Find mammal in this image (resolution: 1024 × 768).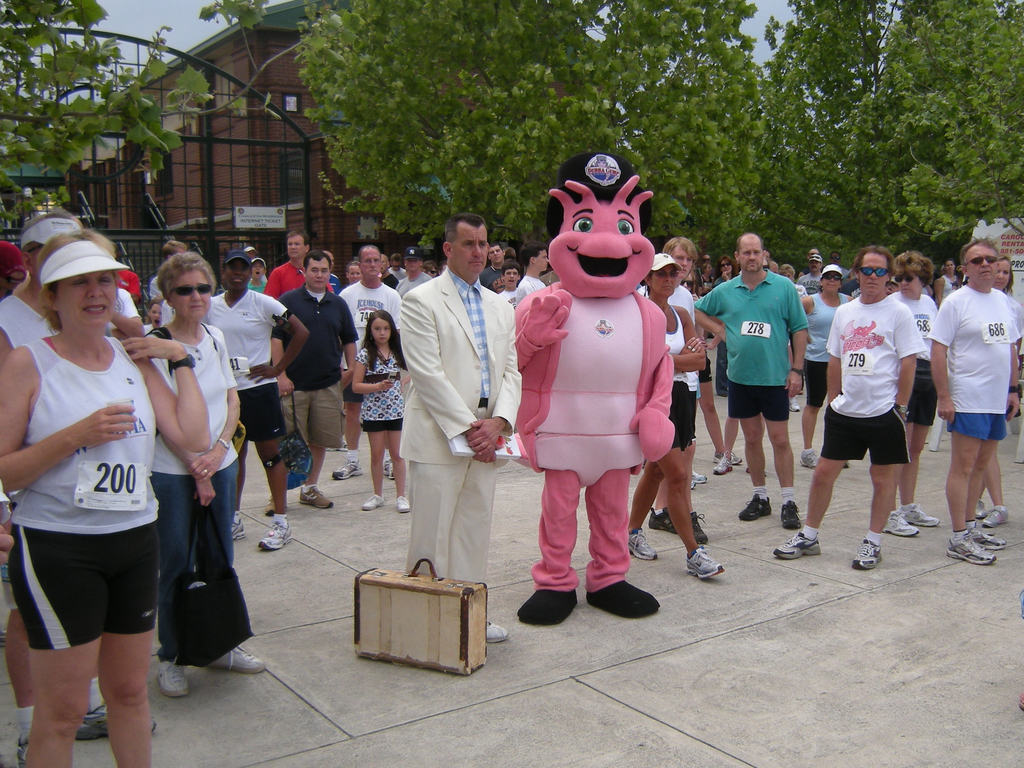
BBox(147, 252, 269, 695).
